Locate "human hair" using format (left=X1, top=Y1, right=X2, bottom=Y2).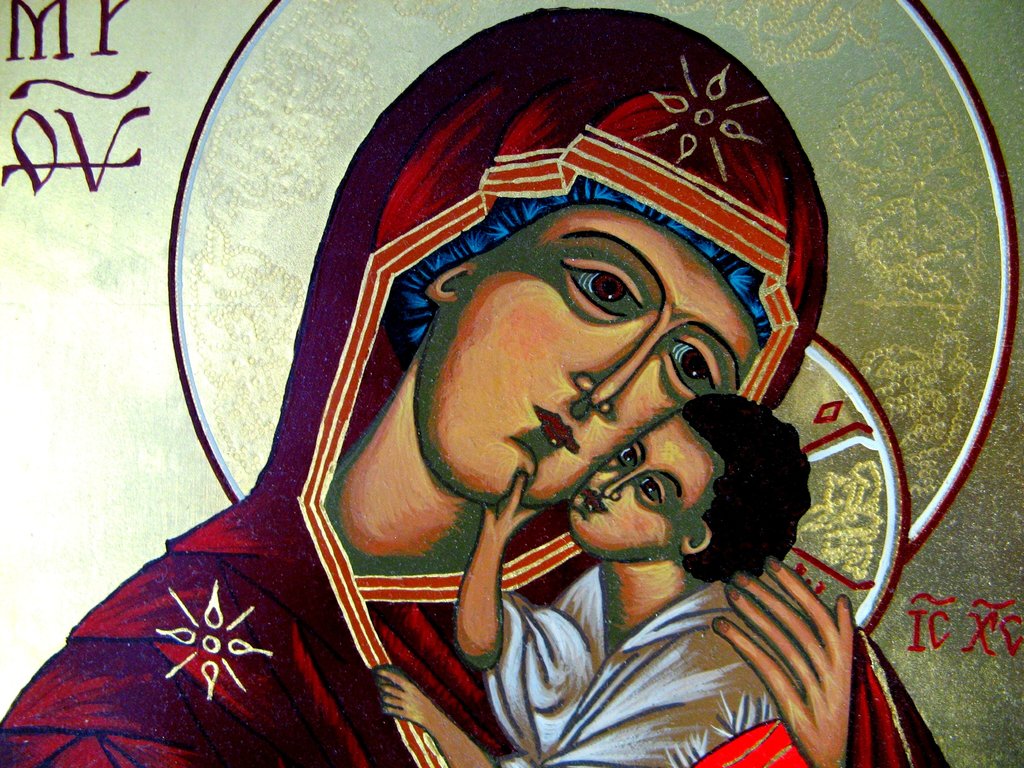
(left=687, top=390, right=811, bottom=583).
